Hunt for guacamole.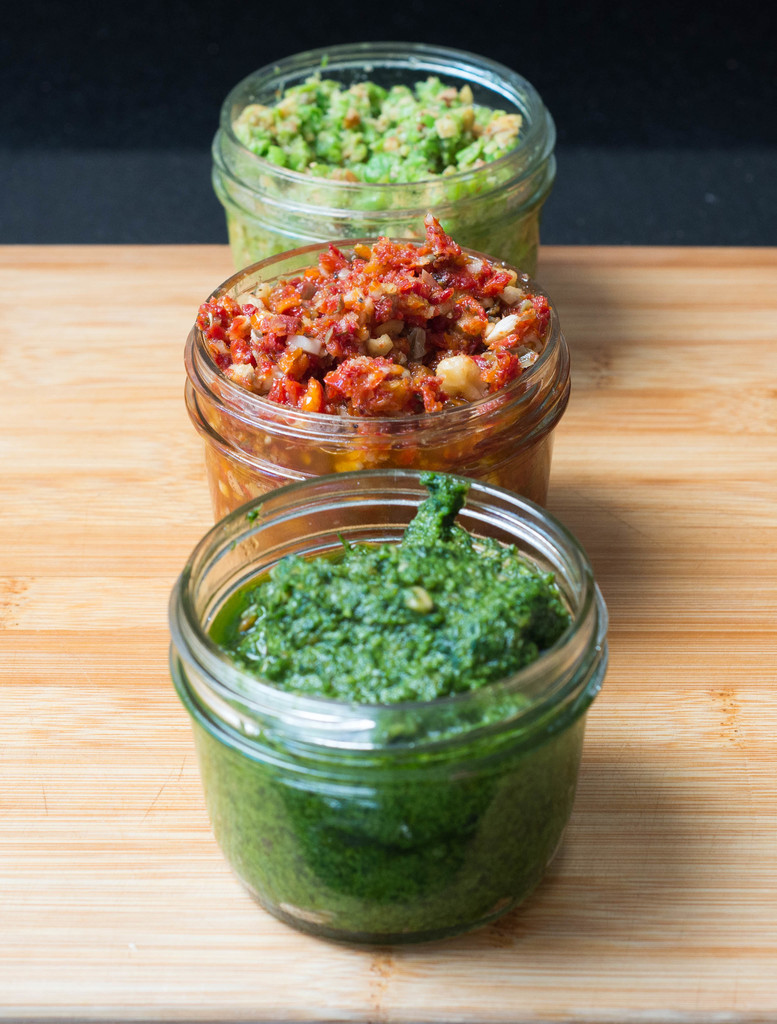
Hunted down at [215, 72, 527, 291].
